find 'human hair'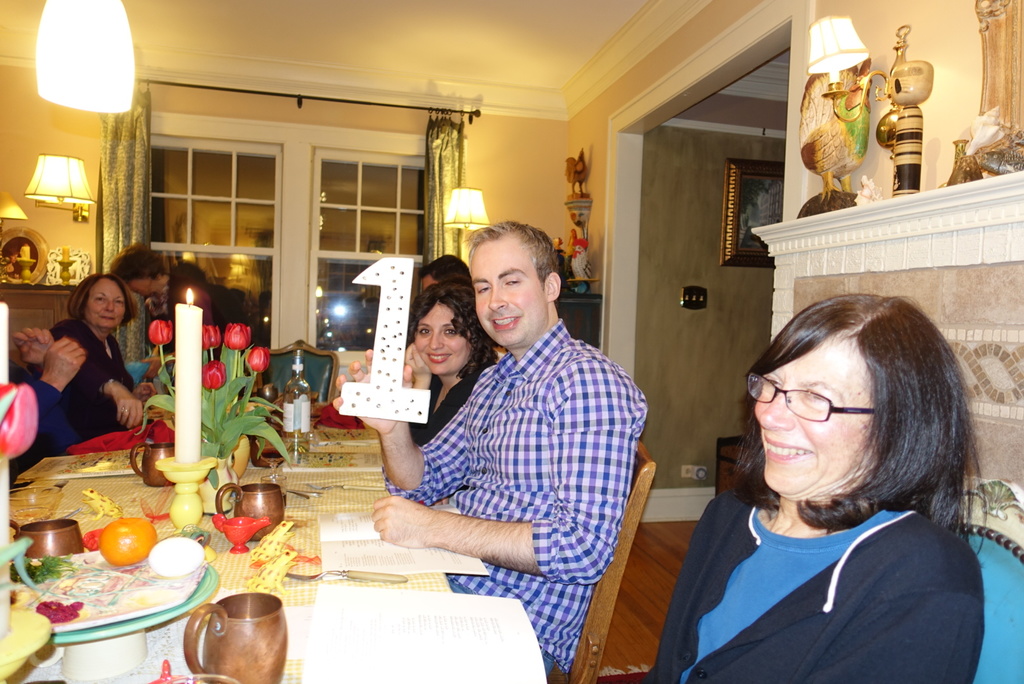
Rect(64, 273, 139, 328)
